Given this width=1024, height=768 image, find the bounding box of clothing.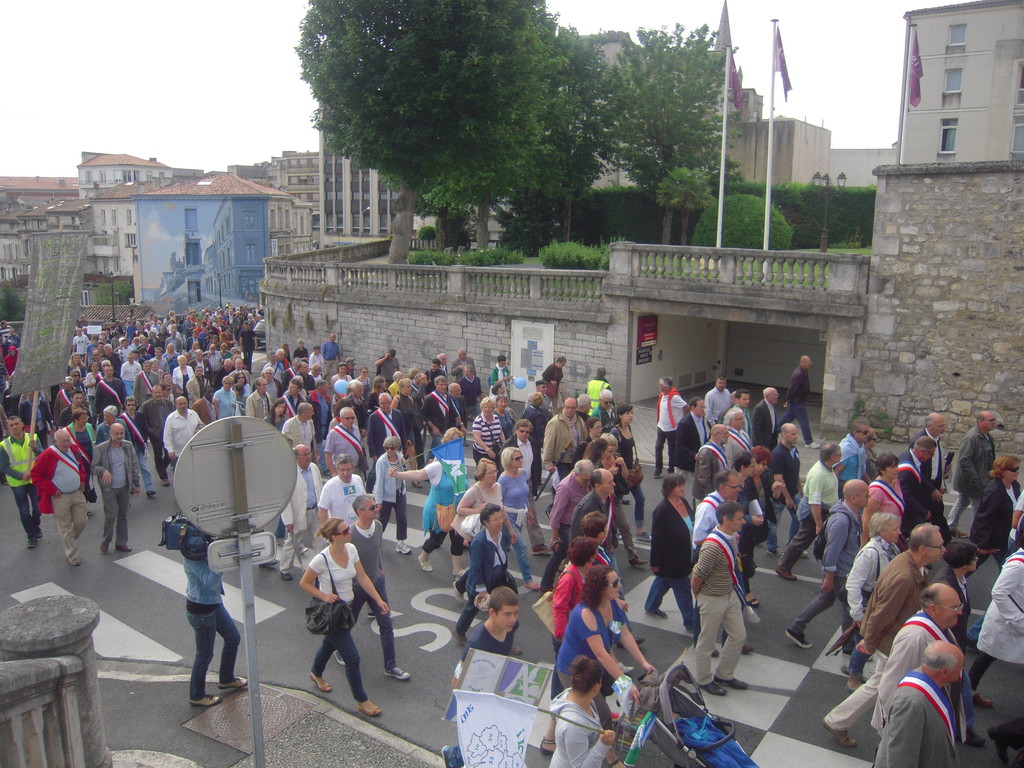
select_region(858, 471, 906, 545).
